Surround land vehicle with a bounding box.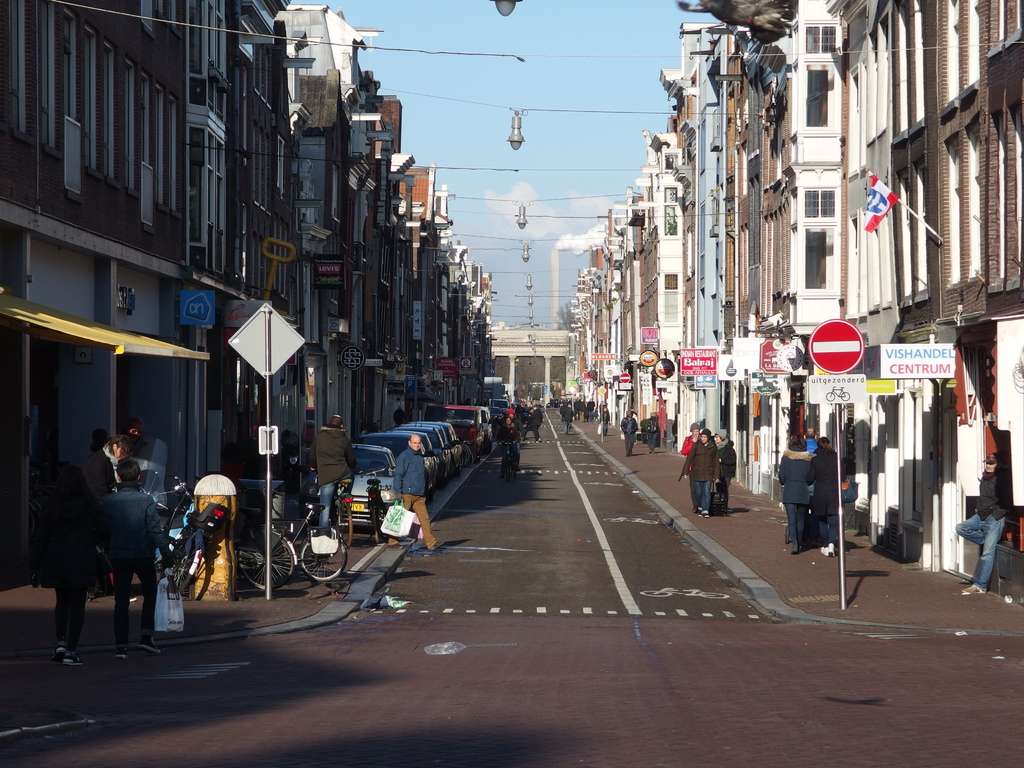
box=[266, 495, 347, 582].
